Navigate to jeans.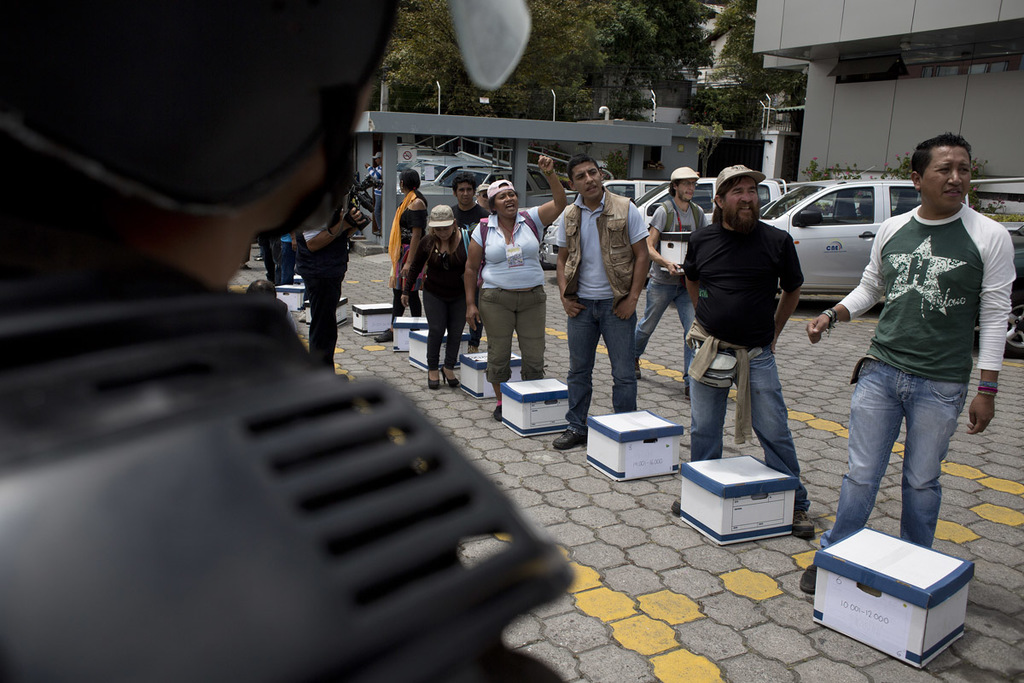
Navigation target: 814 356 975 566.
